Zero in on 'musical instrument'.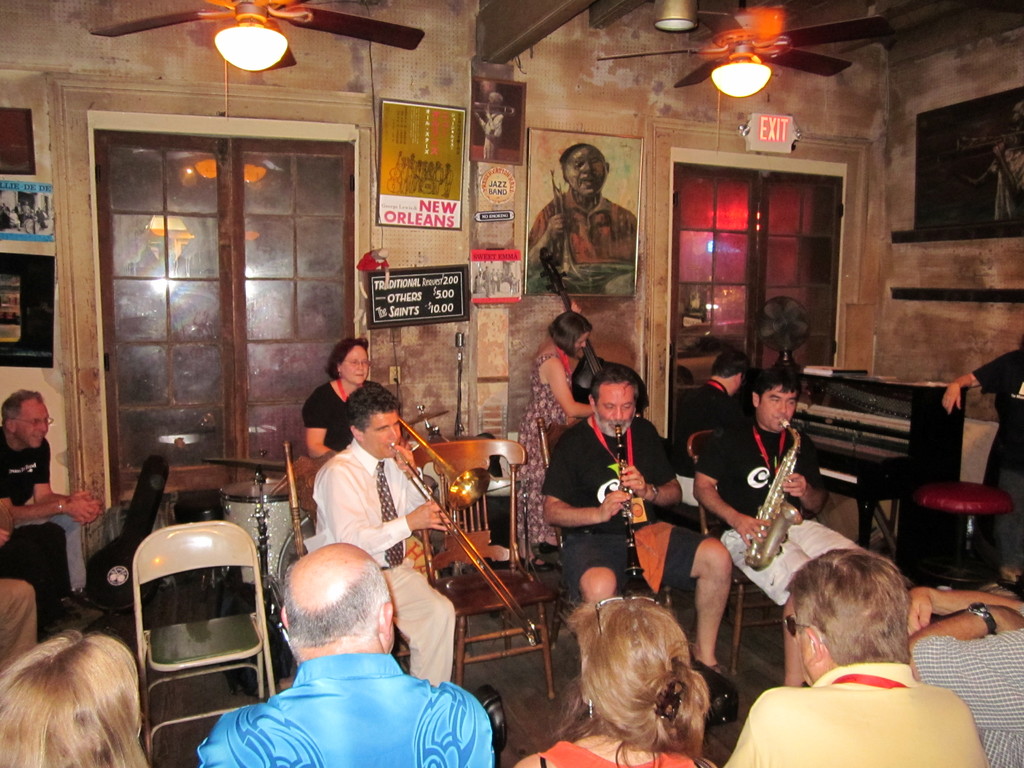
Zeroed in: select_region(399, 405, 493, 508).
